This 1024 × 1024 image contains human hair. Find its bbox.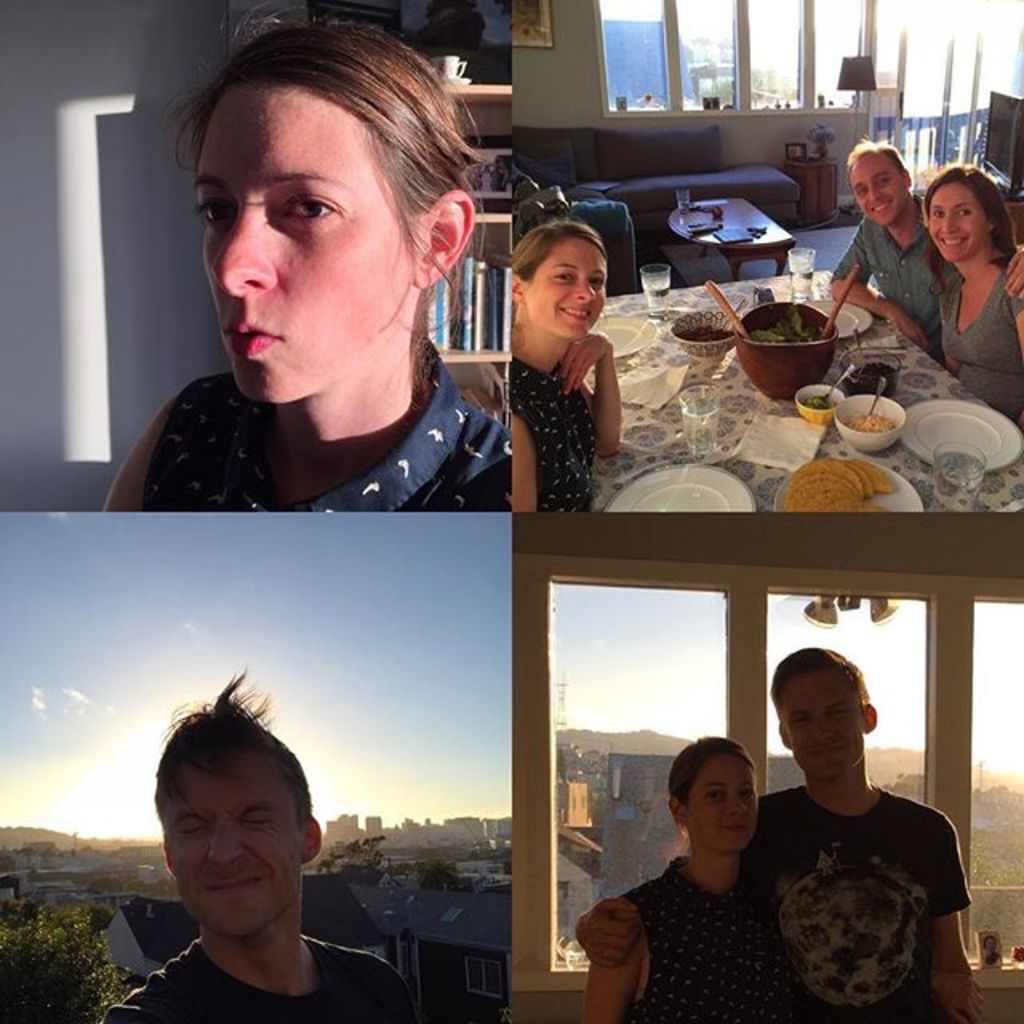
(667, 733, 758, 861).
